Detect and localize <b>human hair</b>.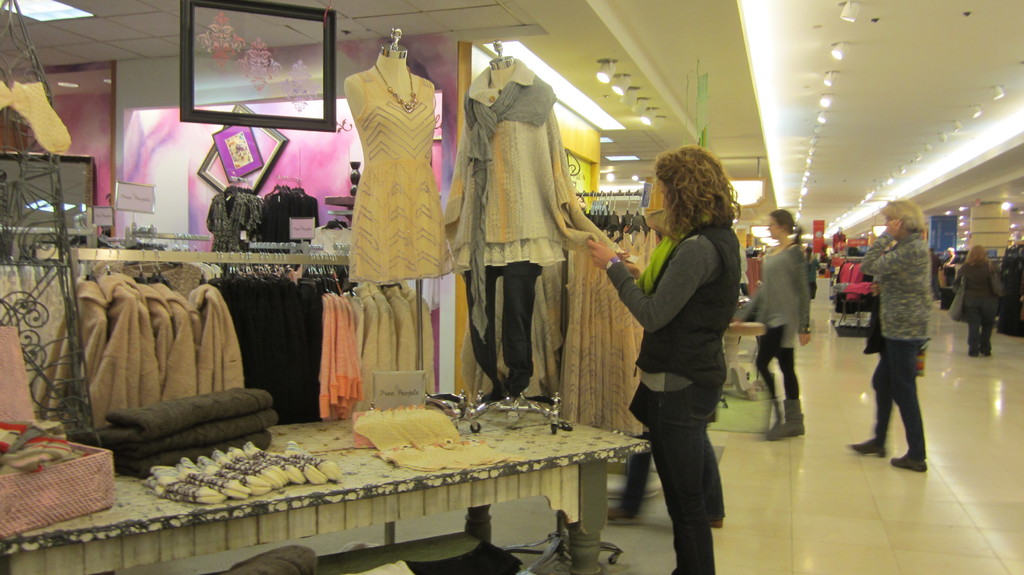
Localized at Rect(771, 207, 801, 242).
